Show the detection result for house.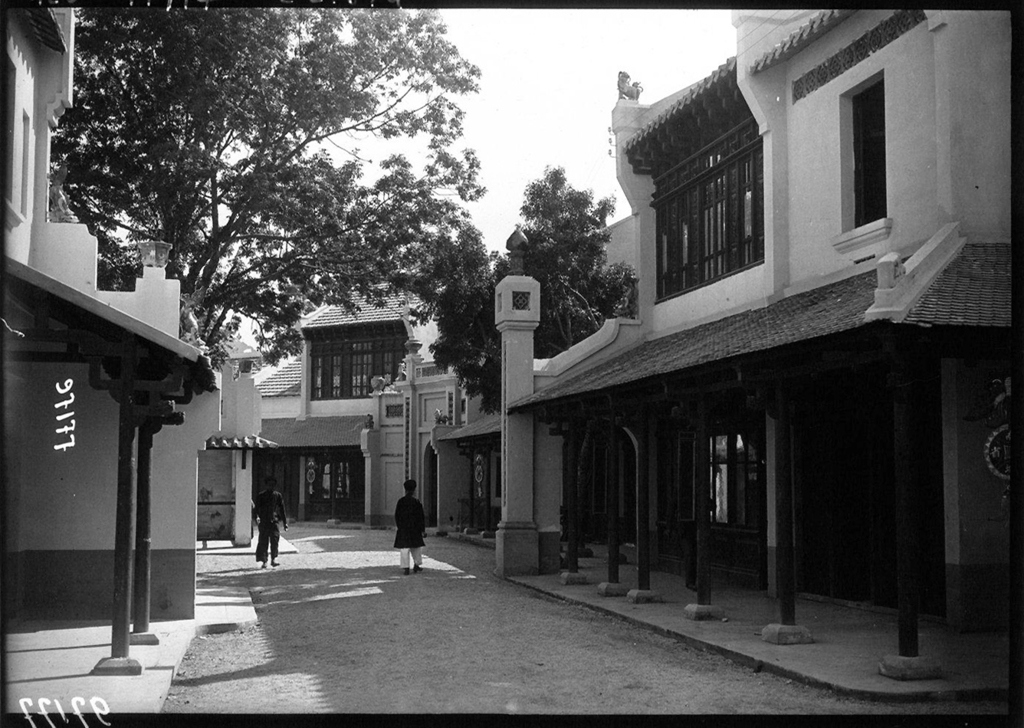
[left=429, top=395, right=501, bottom=549].
